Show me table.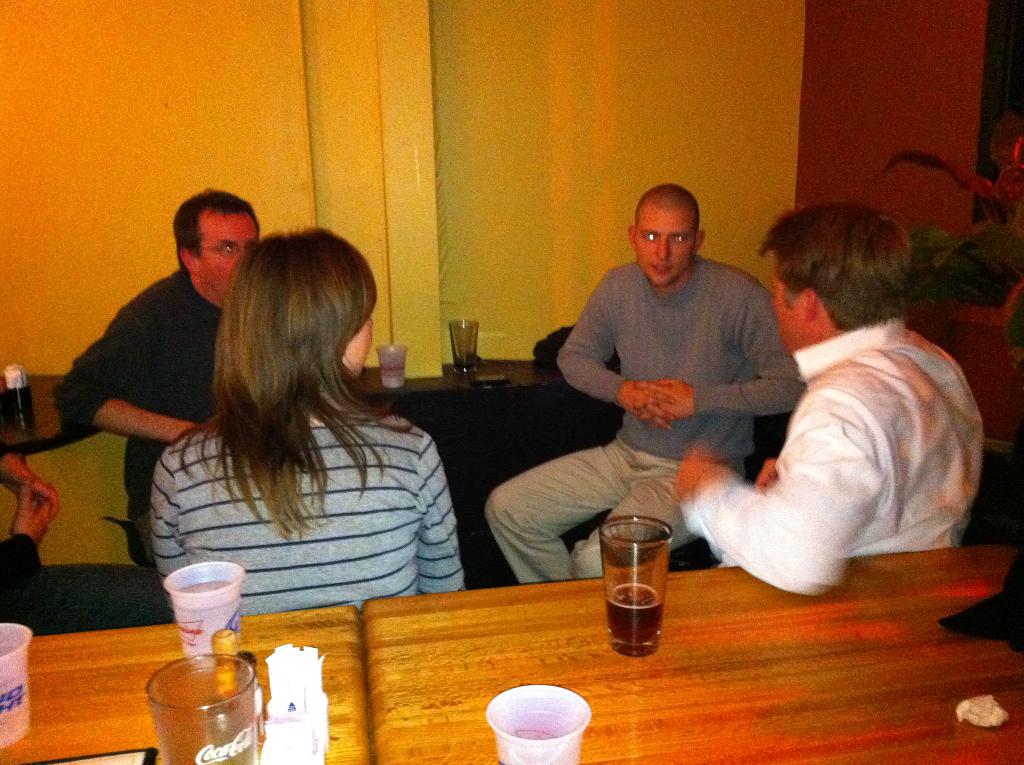
table is here: (x1=0, y1=542, x2=1023, y2=764).
